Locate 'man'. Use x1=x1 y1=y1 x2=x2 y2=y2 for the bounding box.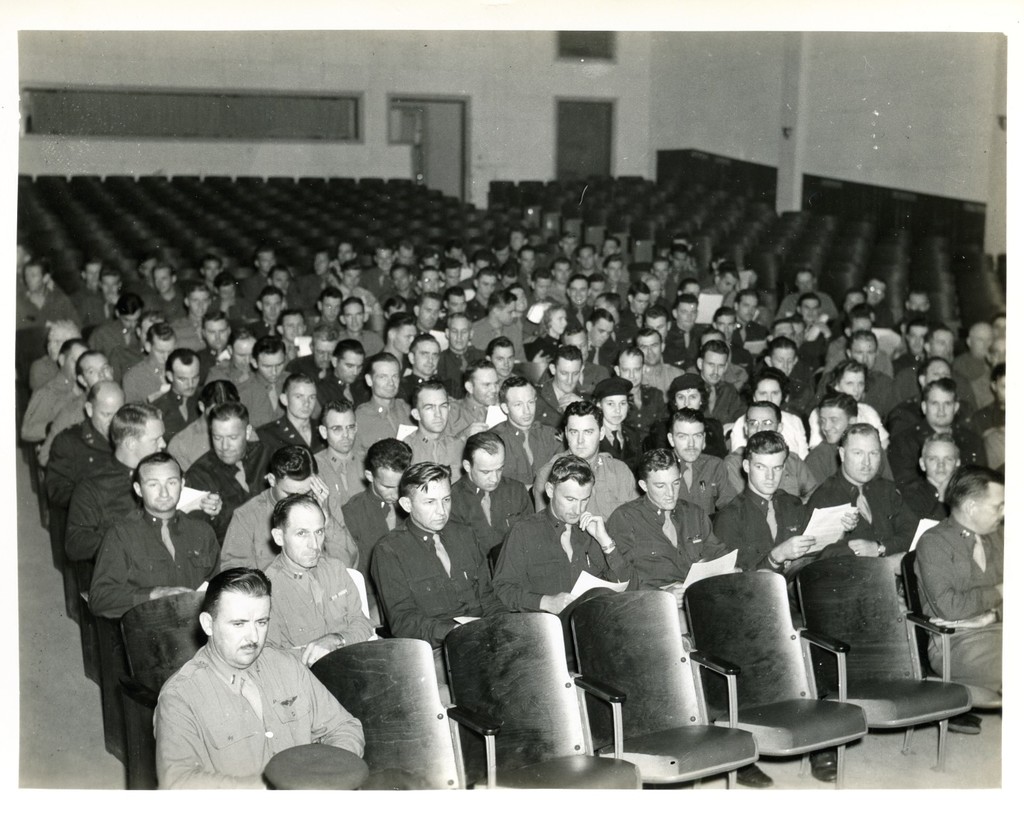
x1=966 y1=373 x2=1004 y2=470.
